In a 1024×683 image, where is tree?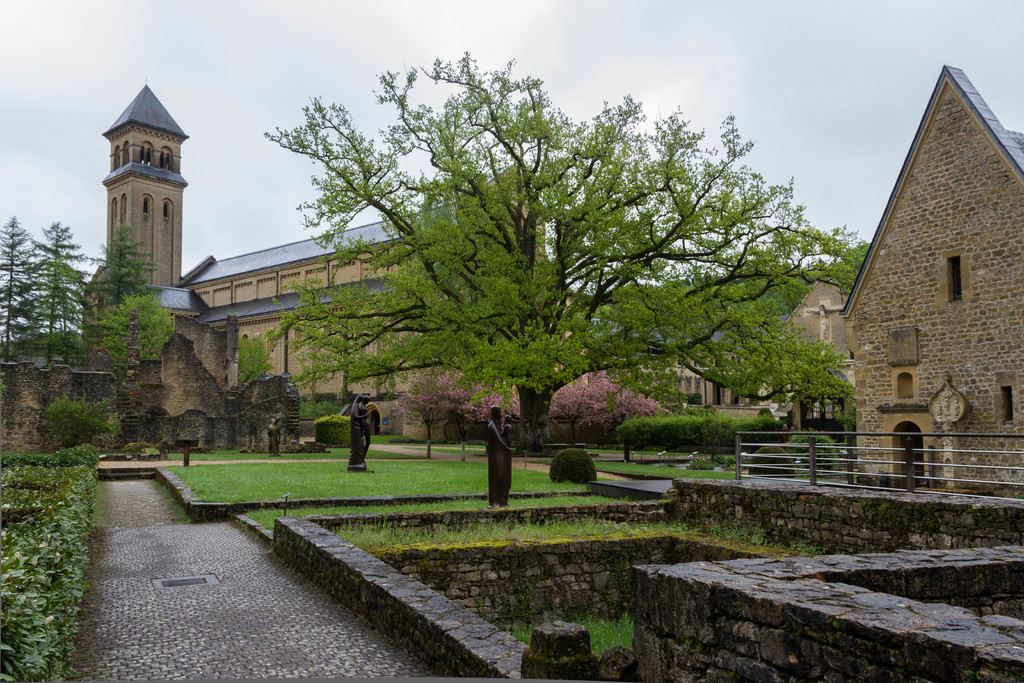
[left=544, top=374, right=650, bottom=431].
